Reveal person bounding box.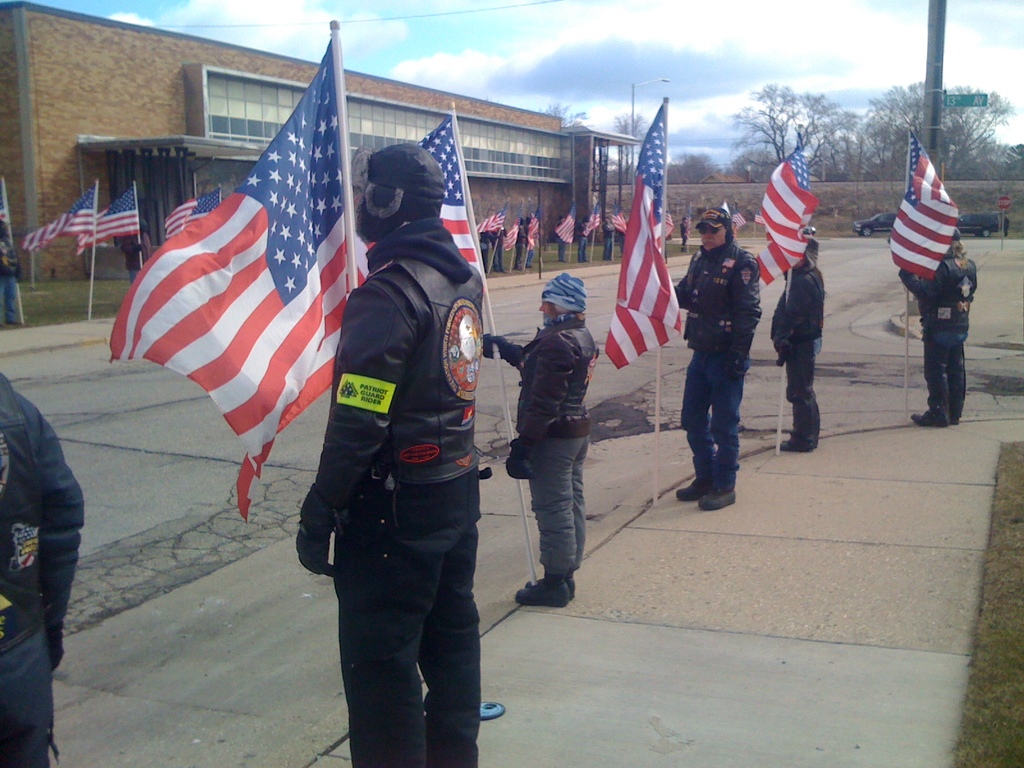
Revealed: <box>0,373,86,767</box>.
